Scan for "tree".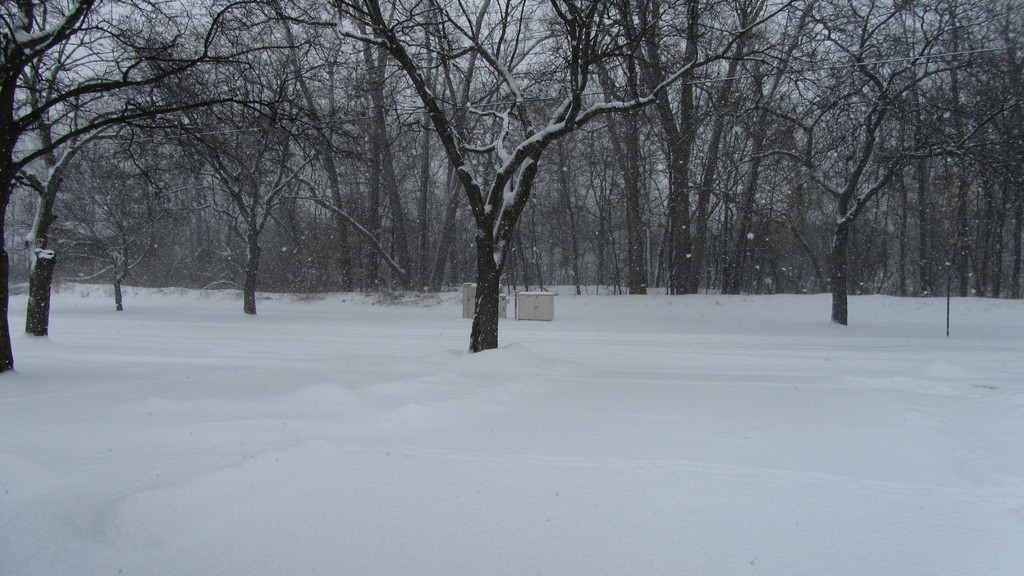
Scan result: box(351, 0, 776, 351).
